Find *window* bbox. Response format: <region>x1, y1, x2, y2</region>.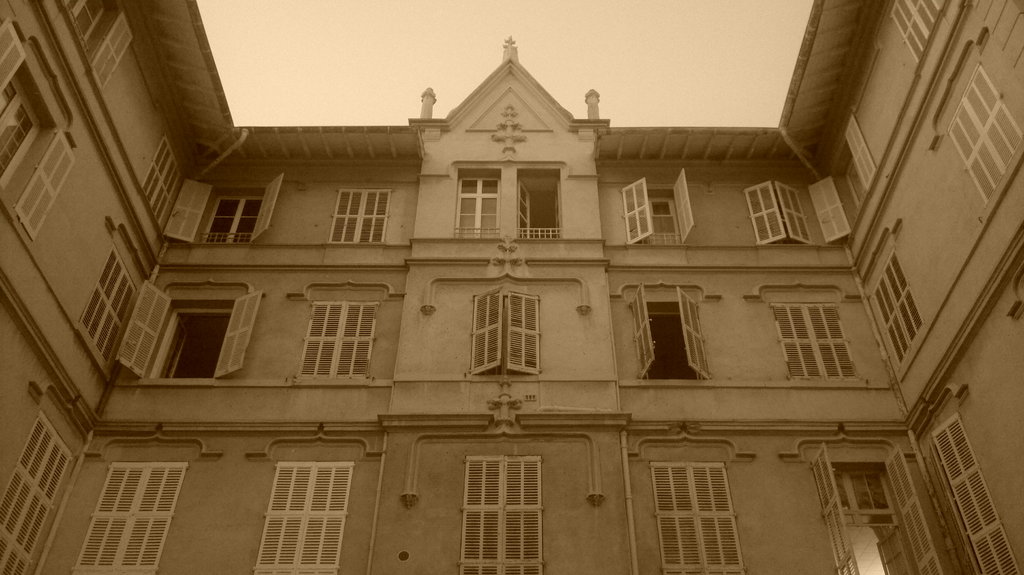
<region>620, 168, 698, 248</region>.
